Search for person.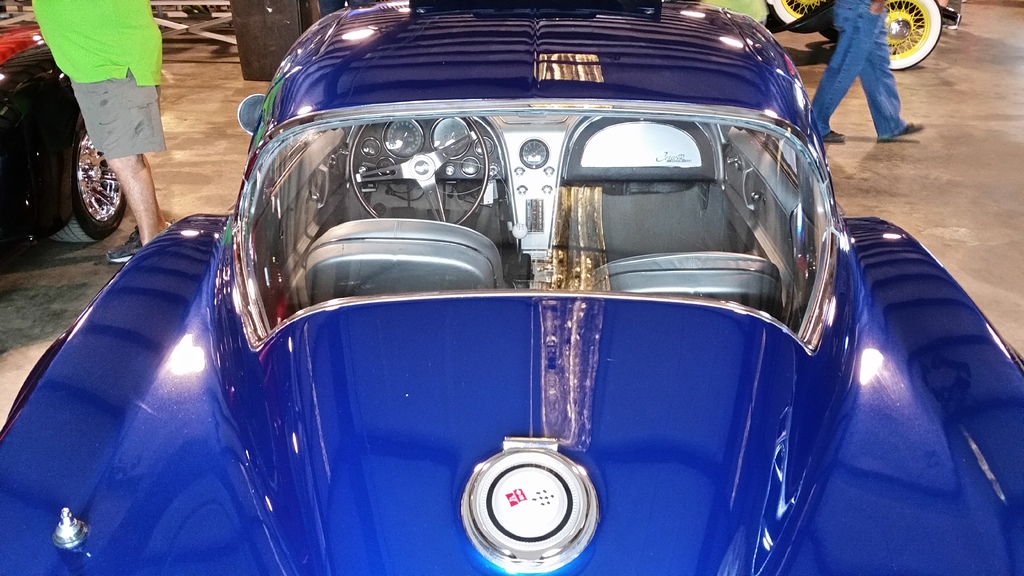
Found at 33/9/168/223.
